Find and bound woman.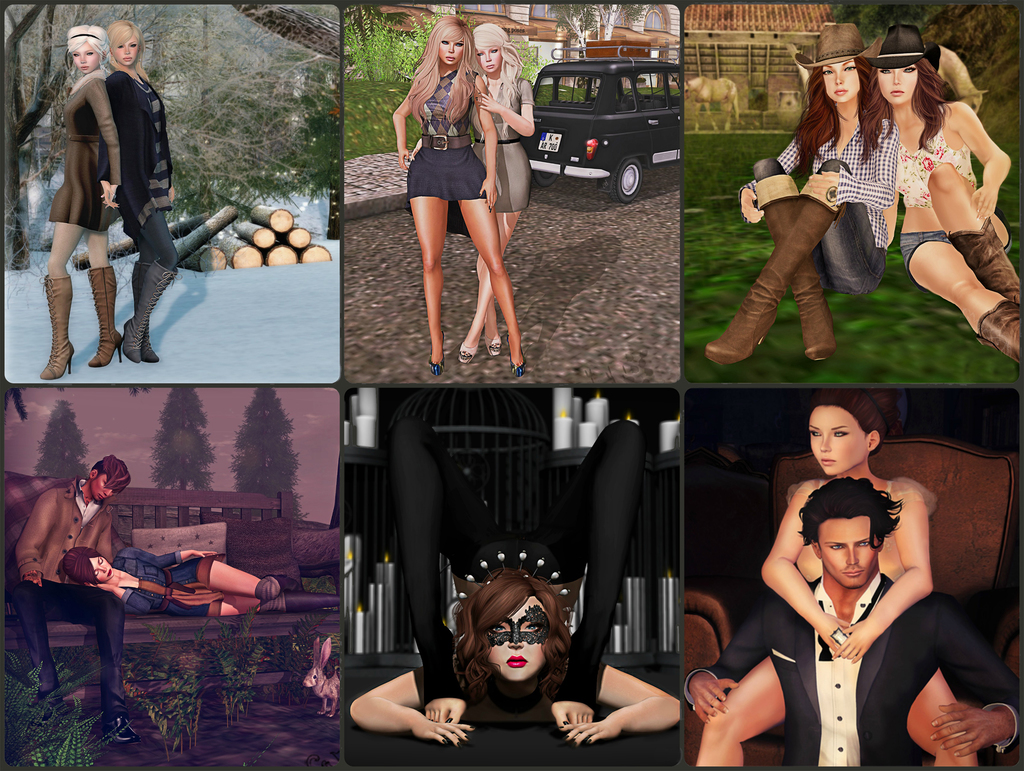
Bound: [348, 572, 684, 748].
